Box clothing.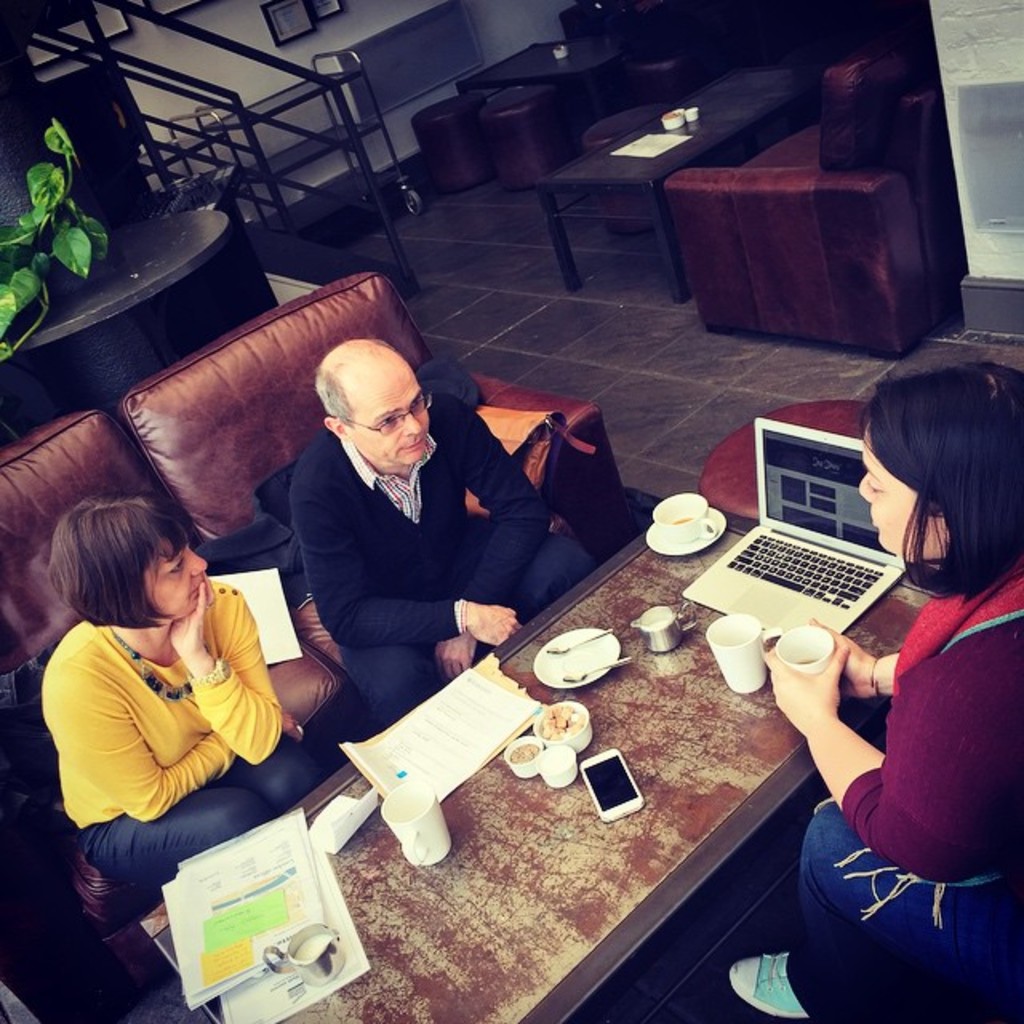
box=[294, 410, 587, 723].
